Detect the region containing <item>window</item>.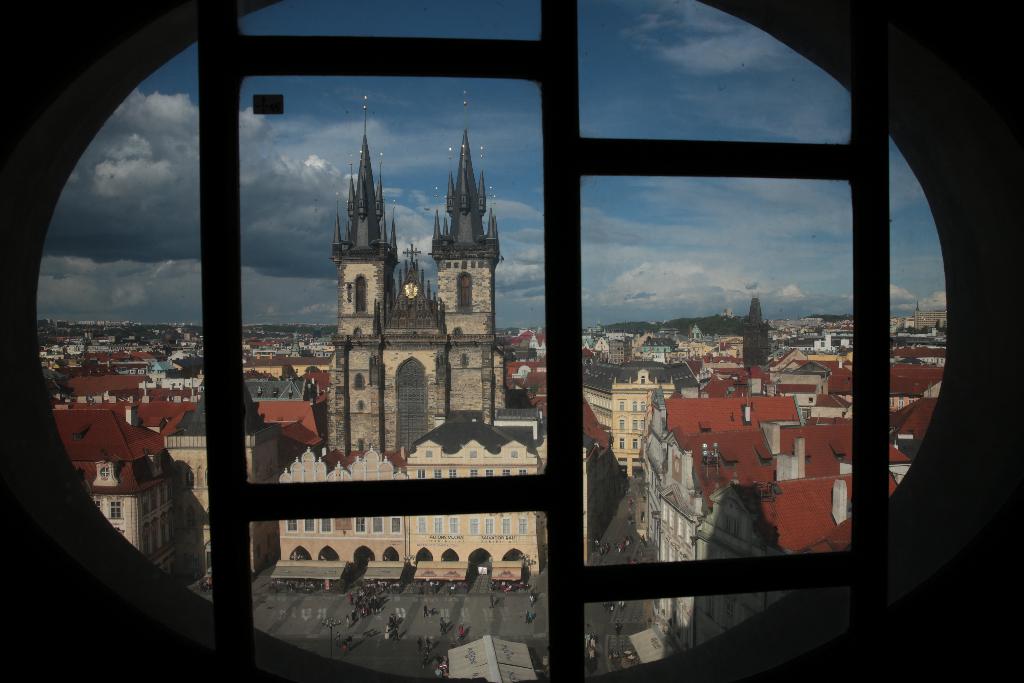
l=641, t=399, r=648, b=416.
